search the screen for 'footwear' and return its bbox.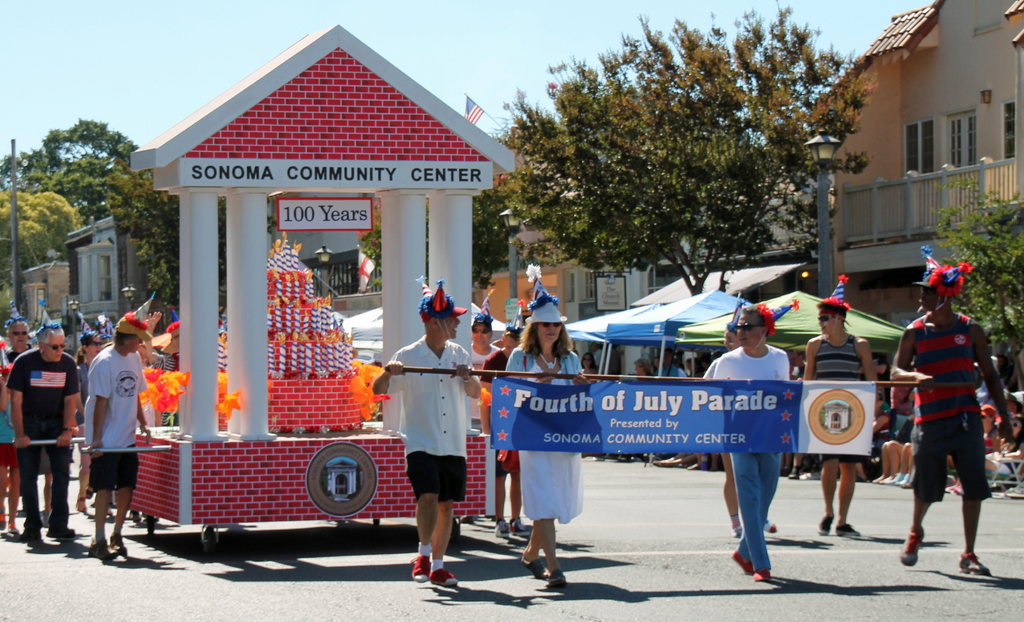
Found: 552/569/565/586.
